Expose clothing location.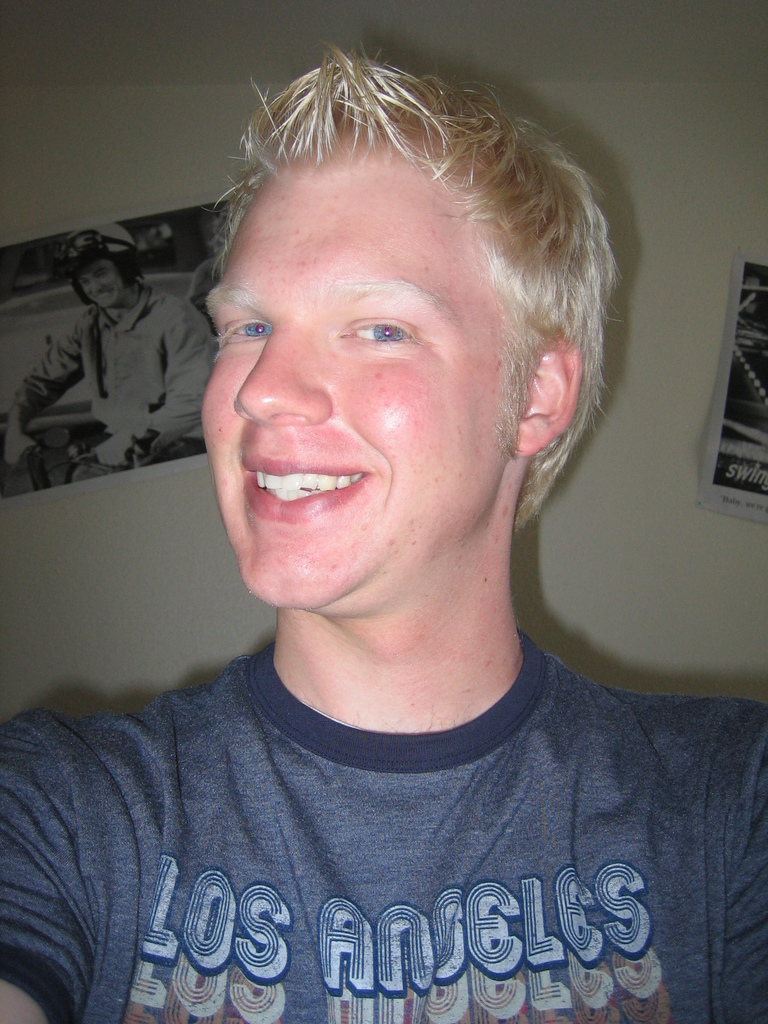
Exposed at {"x1": 0, "y1": 616, "x2": 764, "y2": 1007}.
